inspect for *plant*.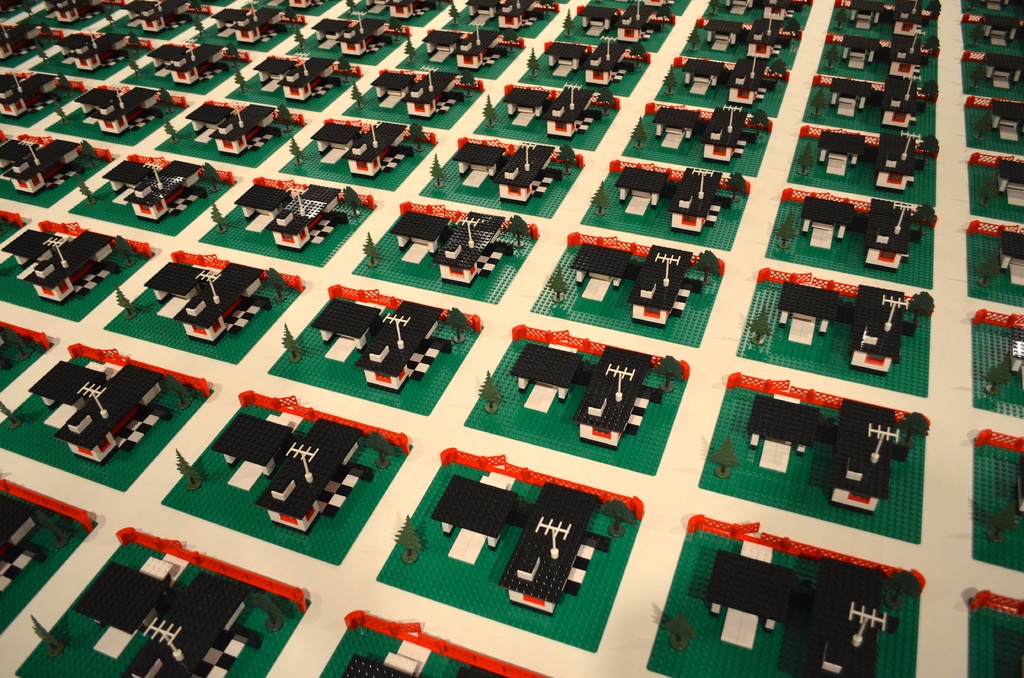
Inspection: select_region(765, 58, 785, 93).
